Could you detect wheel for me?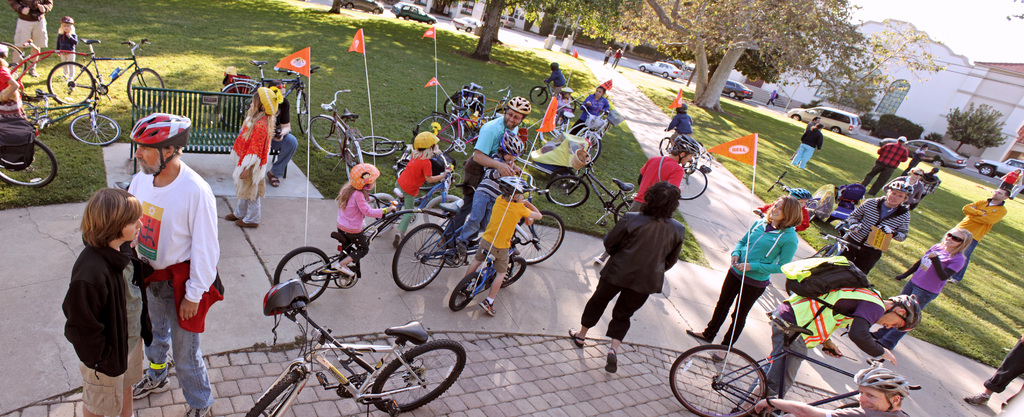
Detection result: <region>339, 134, 366, 179</region>.
